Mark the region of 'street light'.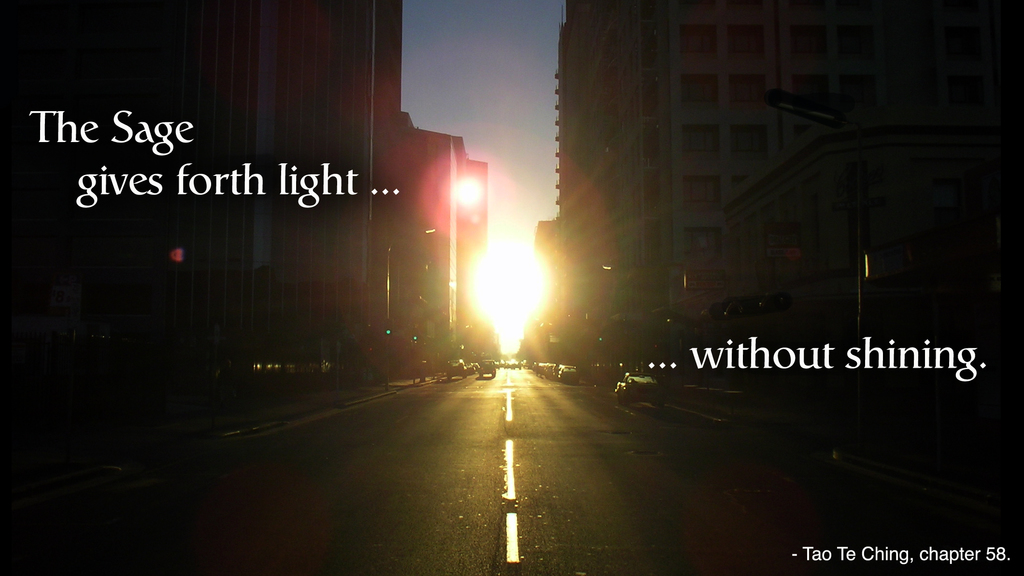
Region: x1=394, y1=137, x2=503, y2=323.
